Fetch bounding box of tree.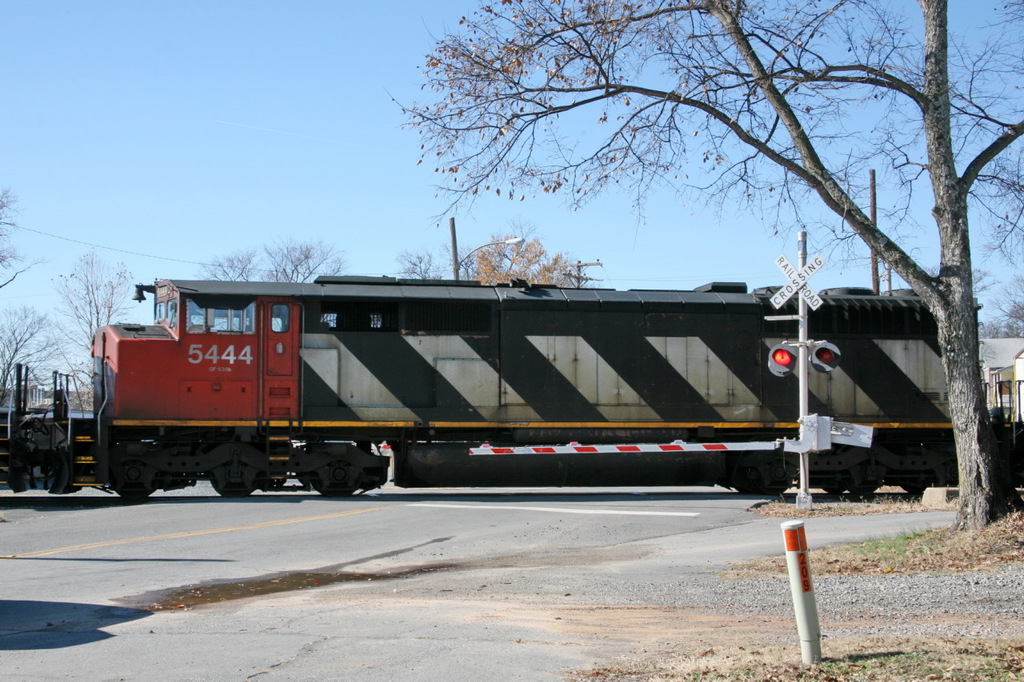
Bbox: {"x1": 390, "y1": 242, "x2": 443, "y2": 281}.
